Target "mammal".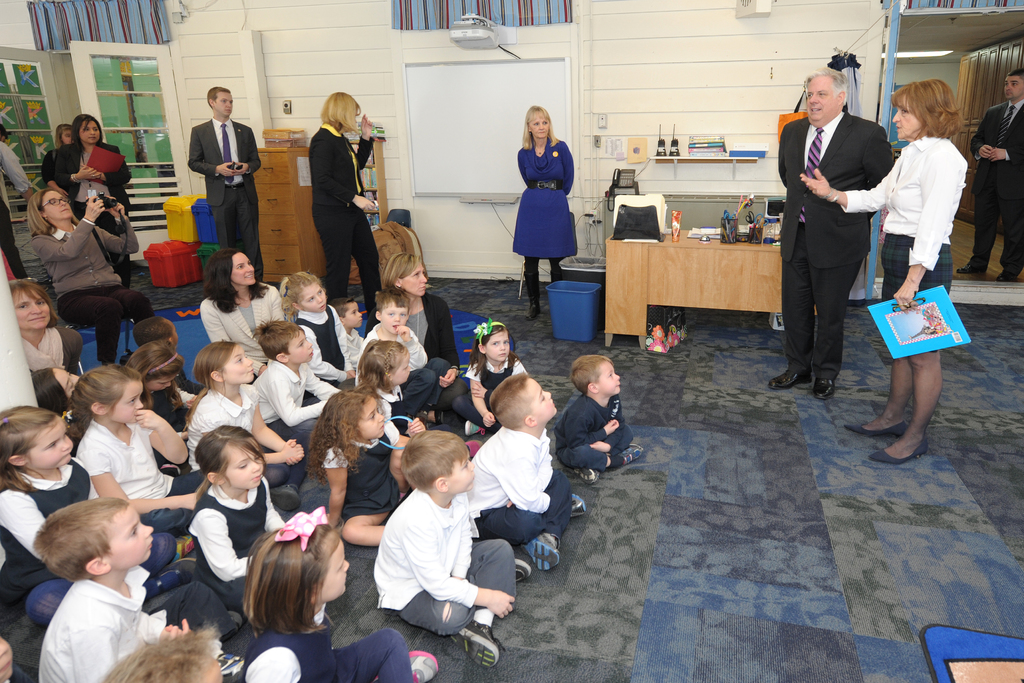
Target region: select_region(775, 64, 895, 399).
